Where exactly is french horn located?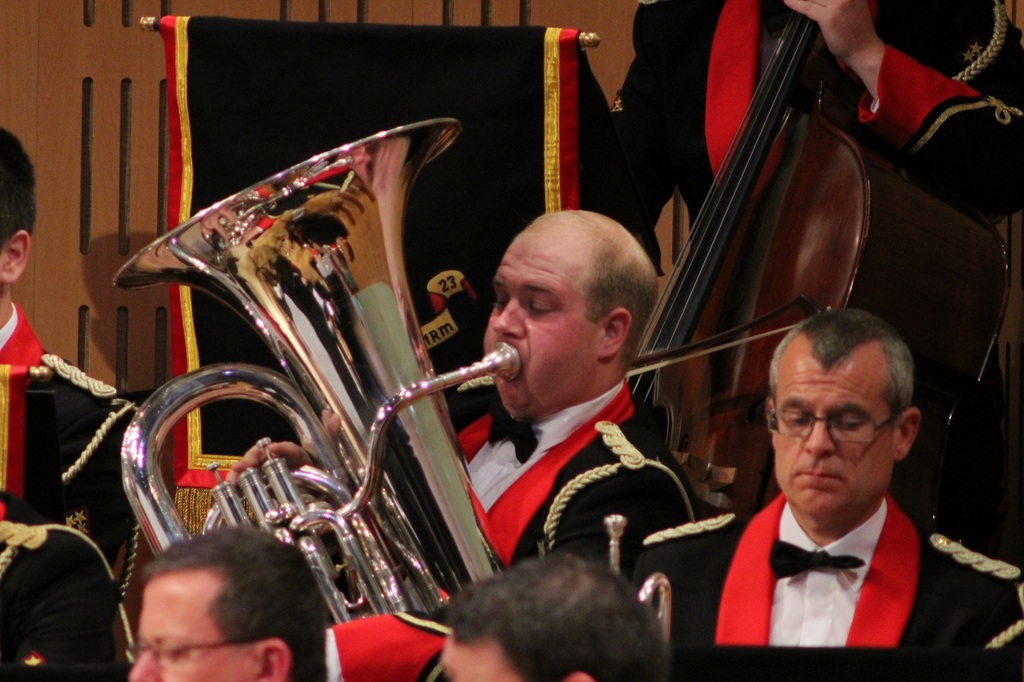
Its bounding box is box(596, 516, 679, 658).
